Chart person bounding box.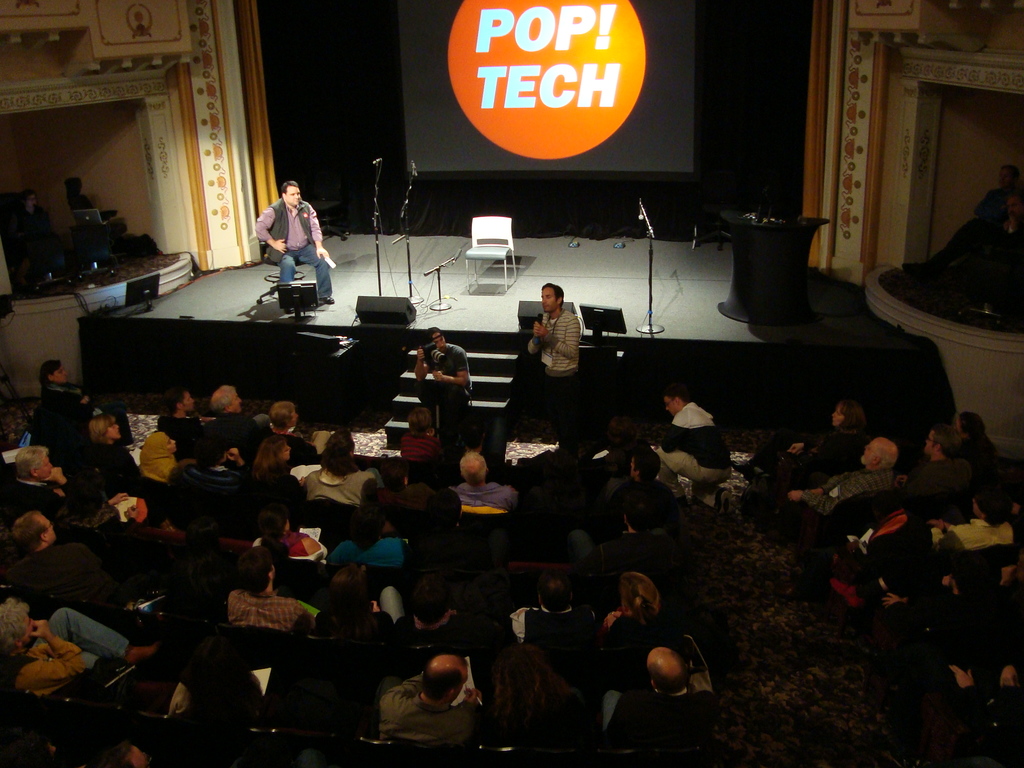
Charted: 328,502,413,575.
